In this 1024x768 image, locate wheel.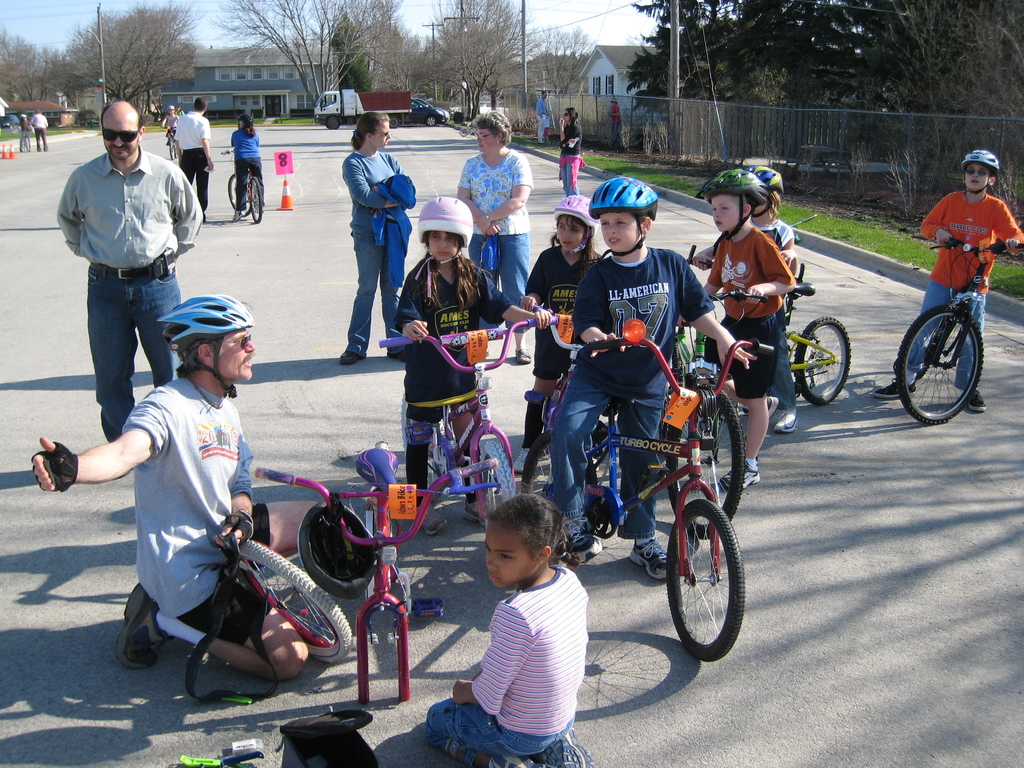
Bounding box: (x1=247, y1=172, x2=267, y2=221).
